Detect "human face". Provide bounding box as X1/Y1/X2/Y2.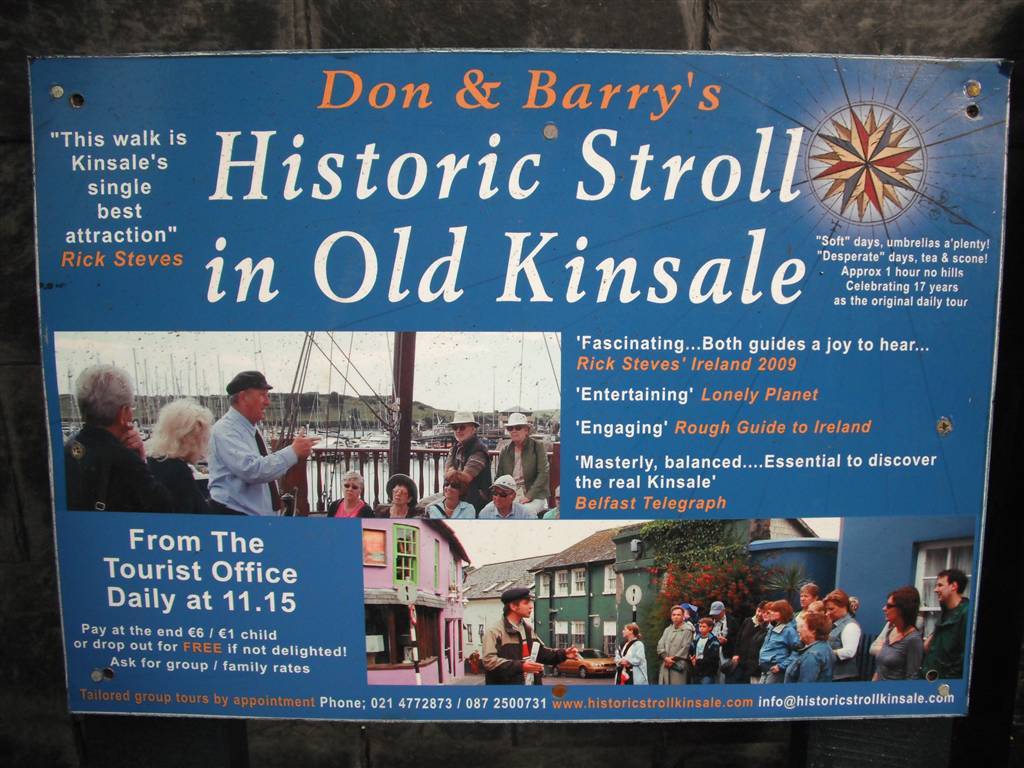
342/476/359/502.
